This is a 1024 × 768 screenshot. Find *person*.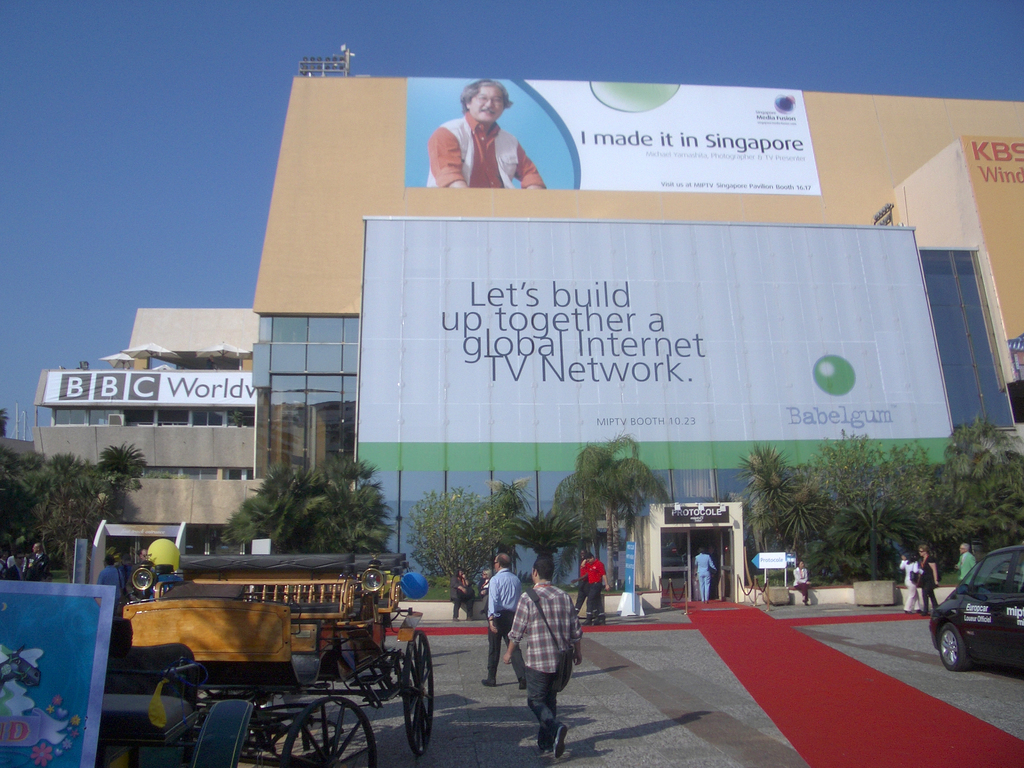
Bounding box: {"left": 694, "top": 547, "right": 716, "bottom": 606}.
